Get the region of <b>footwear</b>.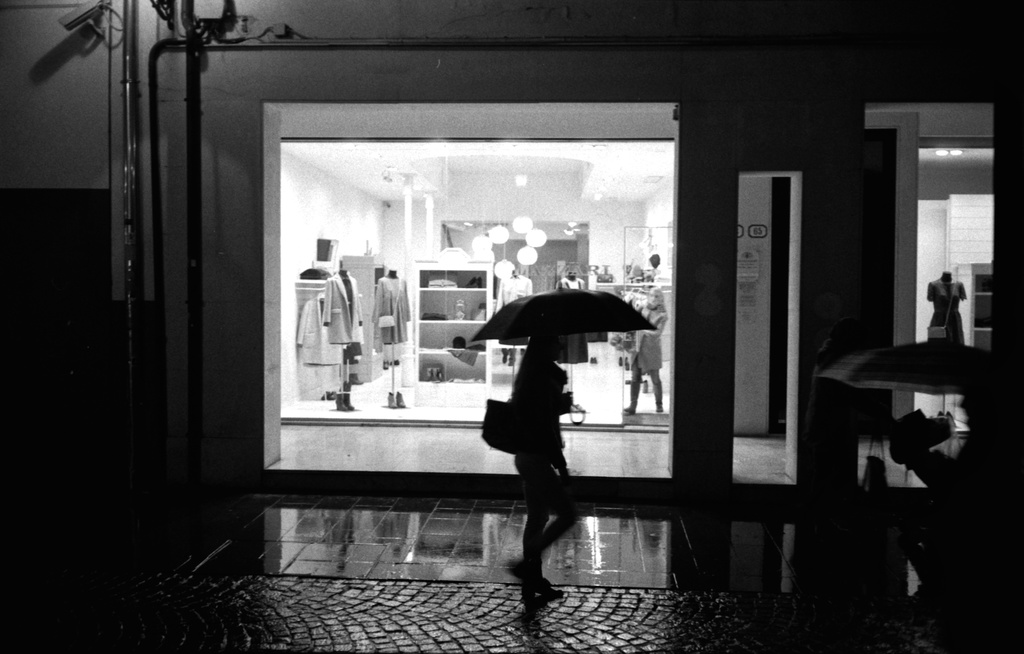
{"left": 623, "top": 358, "right": 631, "bottom": 372}.
